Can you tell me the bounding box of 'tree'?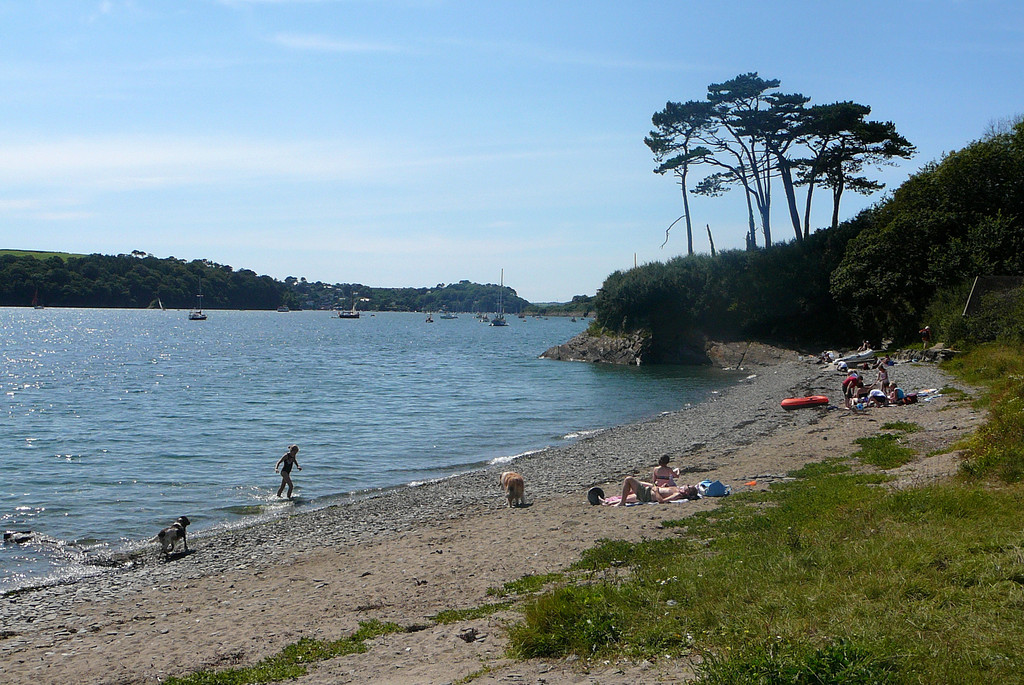
[x1=639, y1=97, x2=724, y2=262].
